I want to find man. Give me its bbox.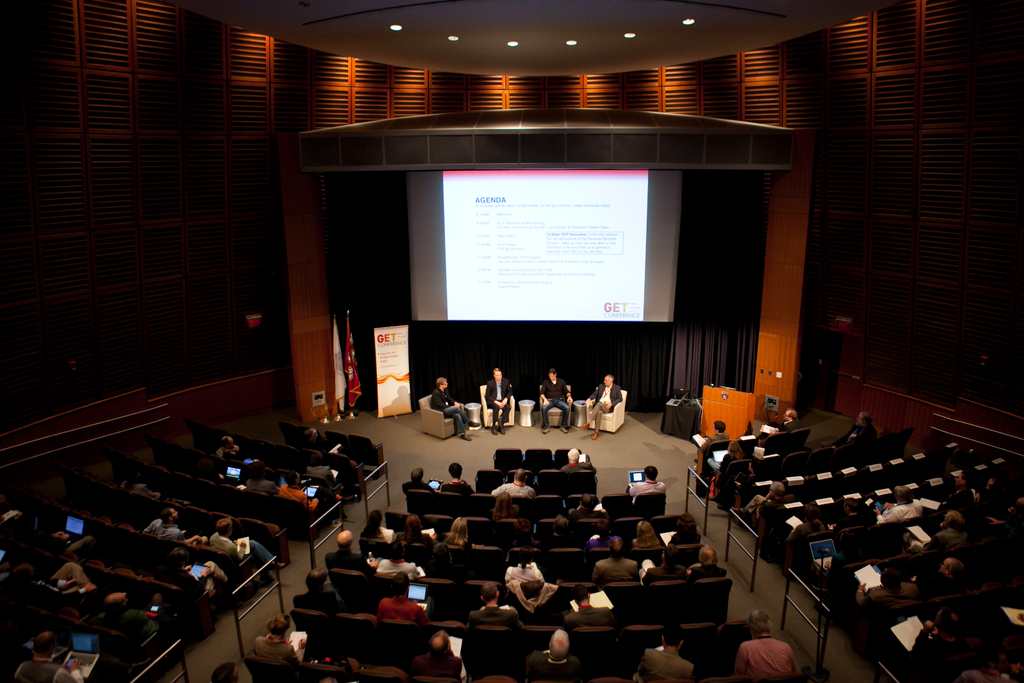
Rect(11, 631, 87, 682).
